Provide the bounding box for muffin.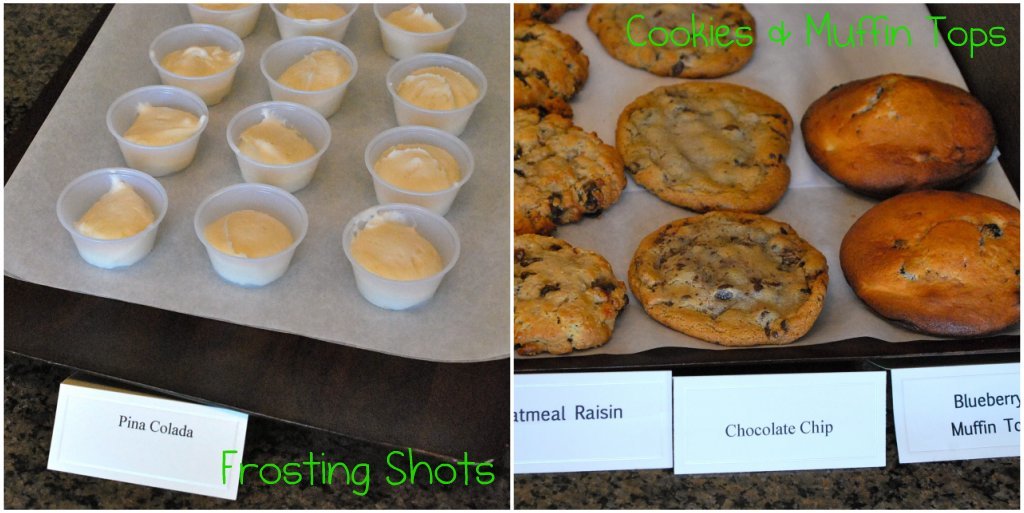
796:70:998:195.
